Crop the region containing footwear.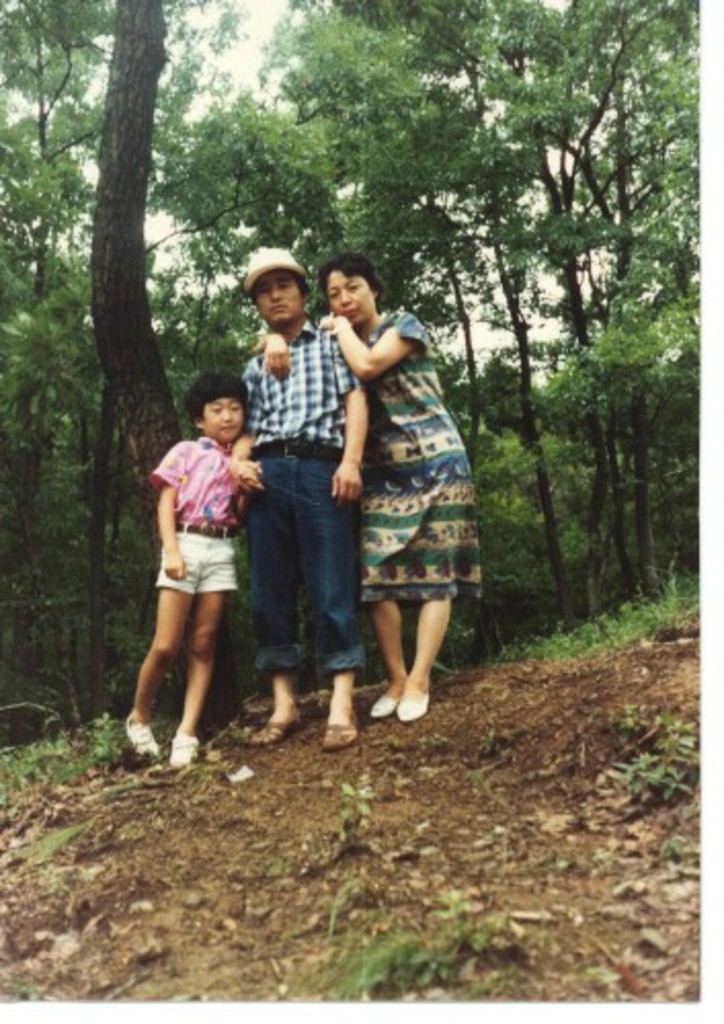
Crop region: x1=324 y1=706 x2=363 y2=749.
